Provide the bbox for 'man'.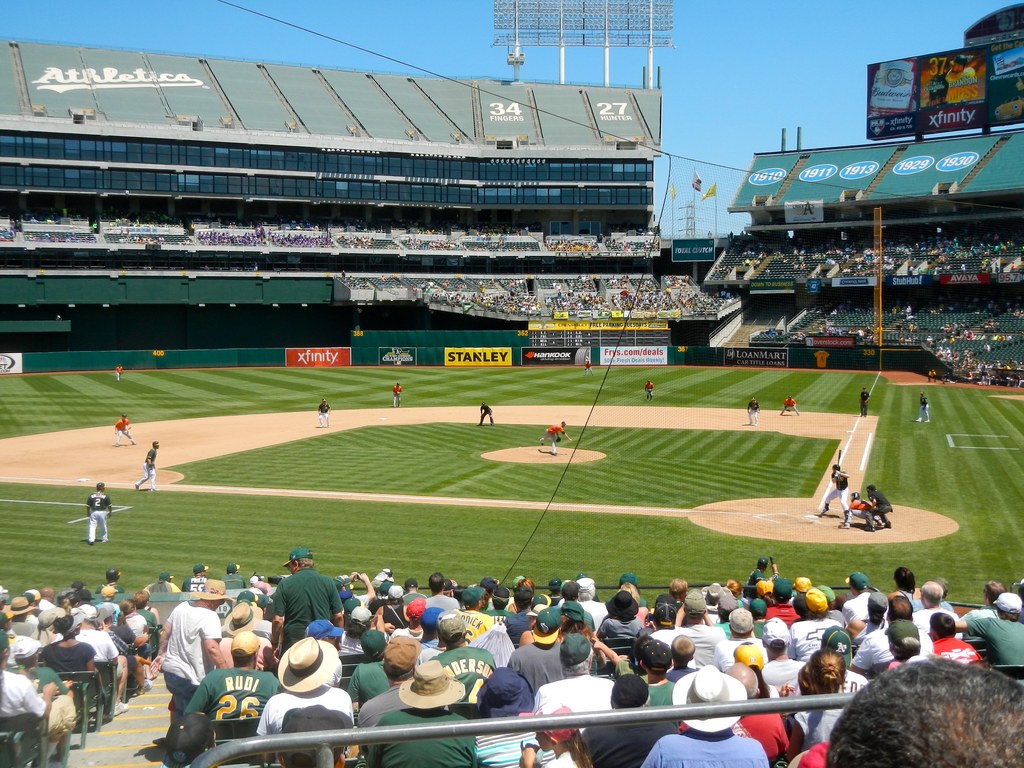
<bbox>927, 367, 938, 381</bbox>.
